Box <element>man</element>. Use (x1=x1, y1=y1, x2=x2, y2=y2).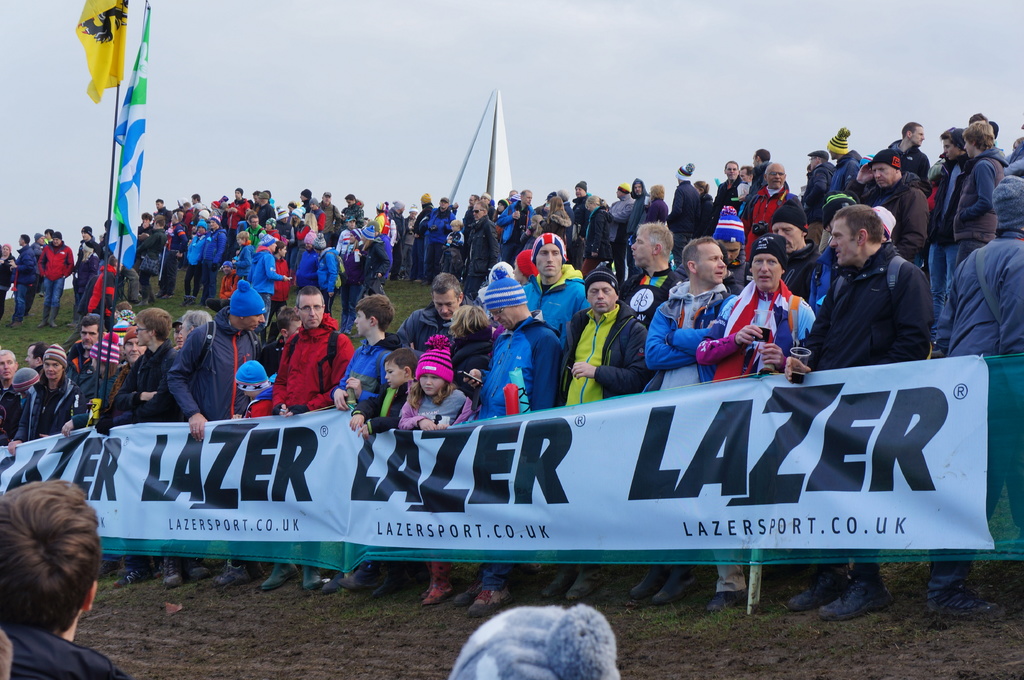
(x1=271, y1=285, x2=358, y2=593).
